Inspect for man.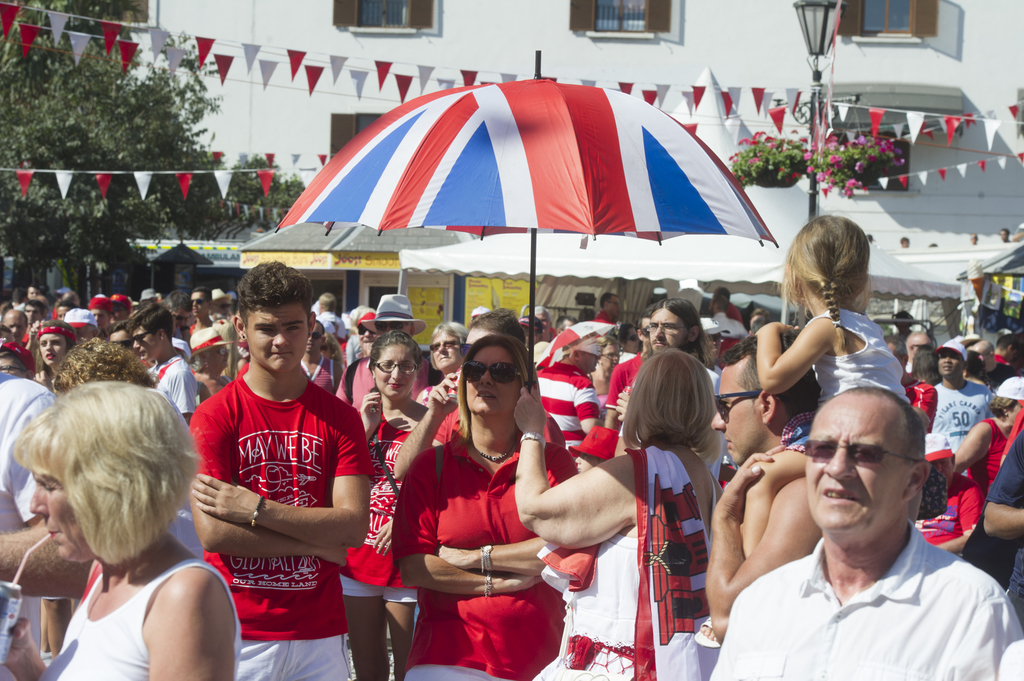
Inspection: rect(312, 293, 347, 335).
